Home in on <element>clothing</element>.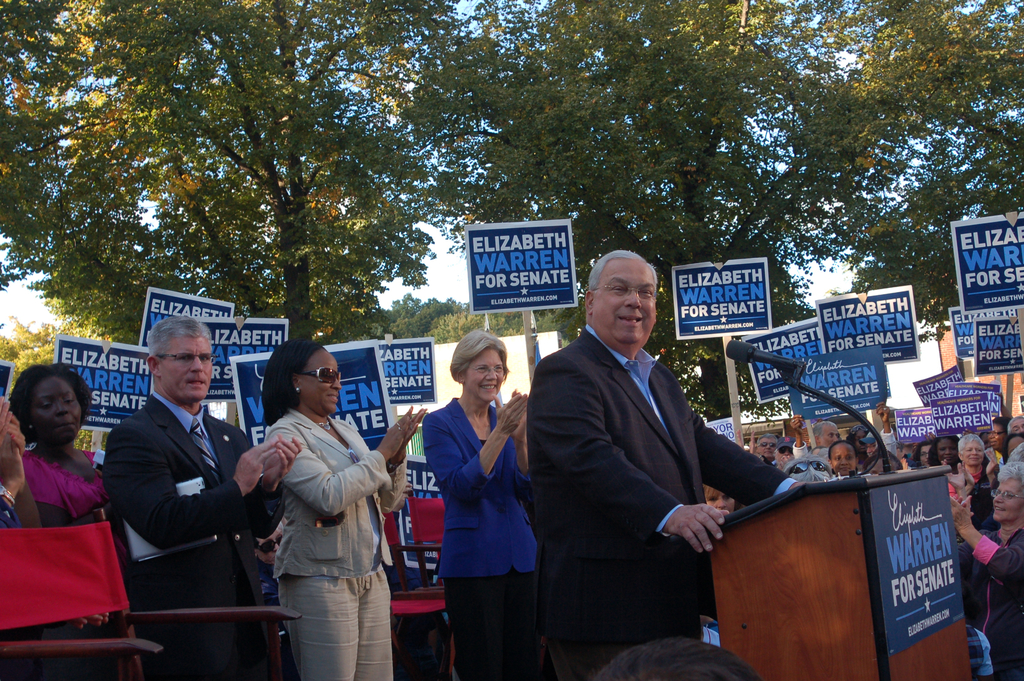
Homed in at 524 322 792 680.
